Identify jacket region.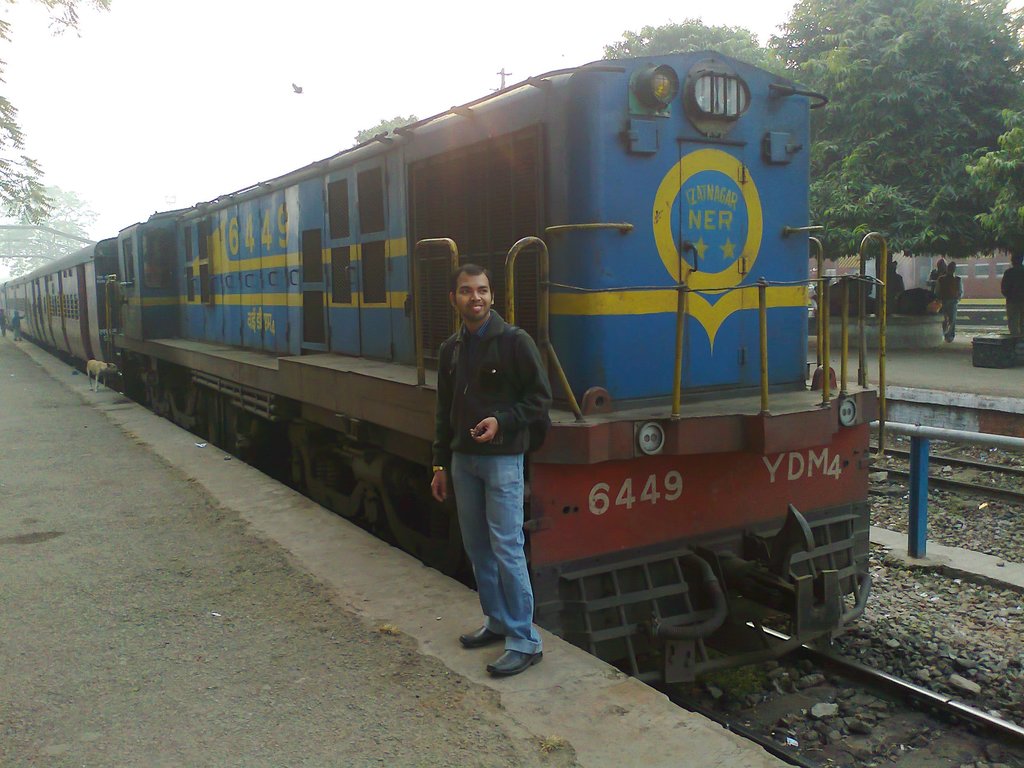
Region: (435, 308, 556, 465).
